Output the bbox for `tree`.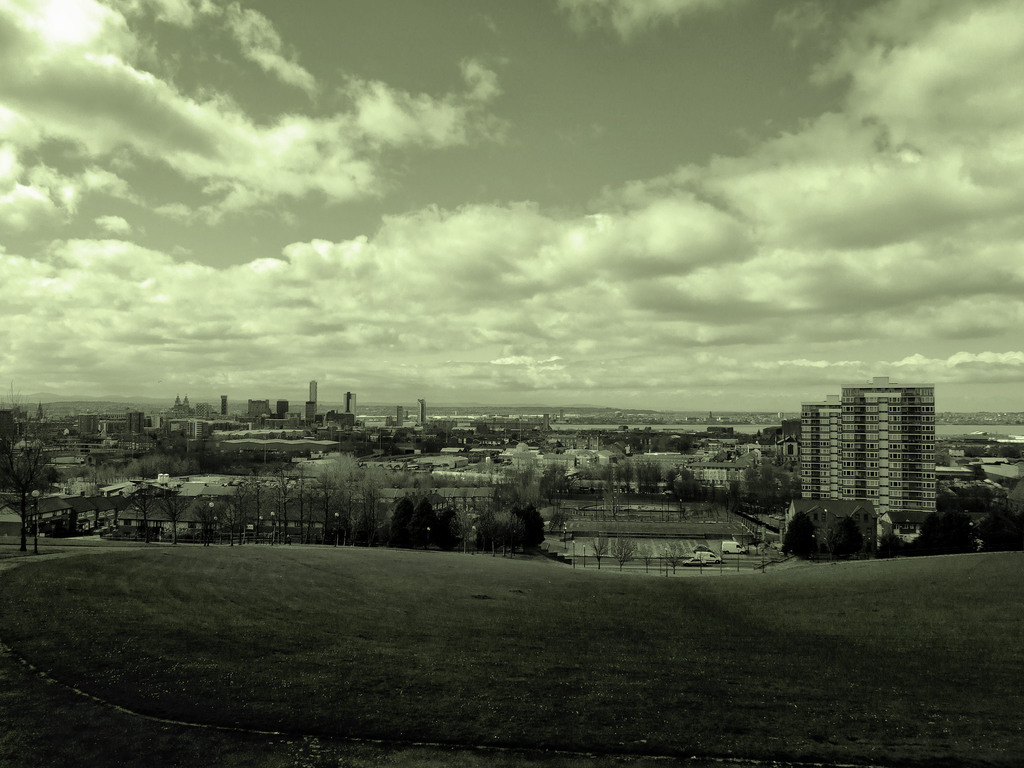
bbox=(577, 464, 596, 481).
